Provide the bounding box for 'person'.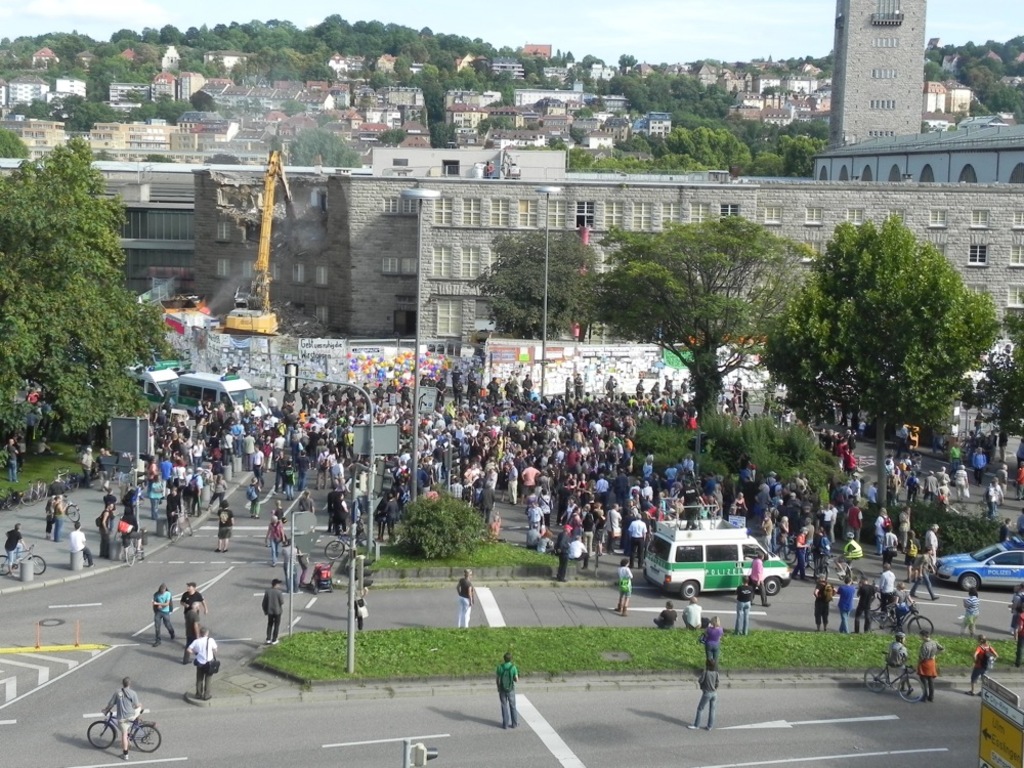
5/523/27/573.
